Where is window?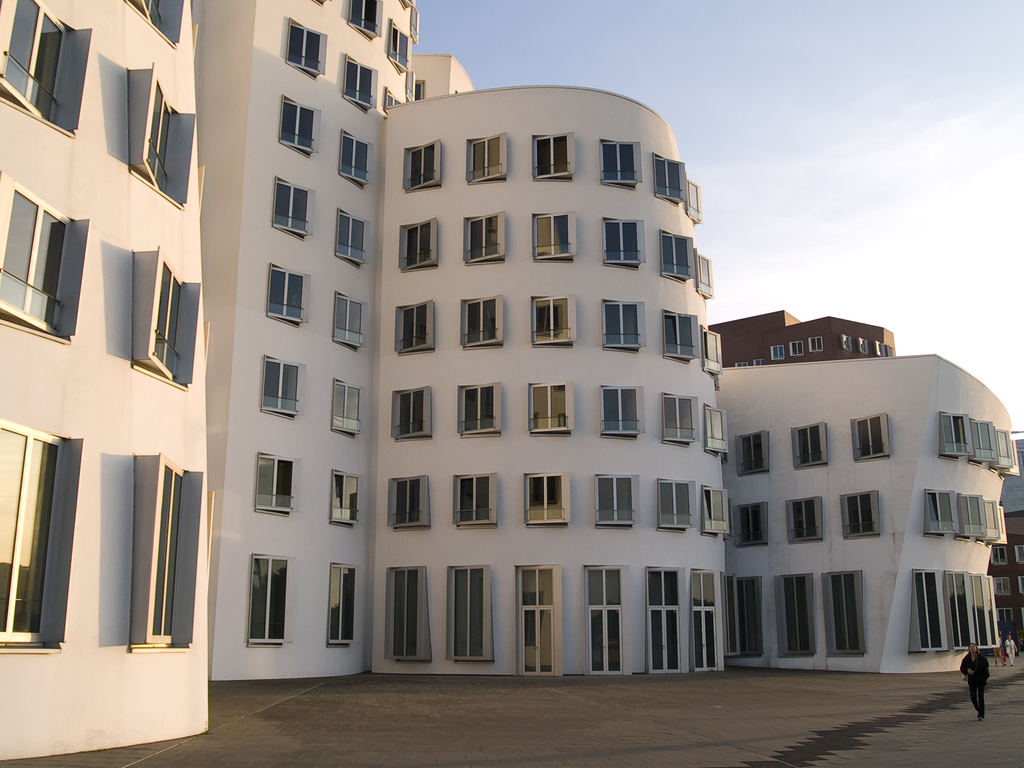
(left=997, top=607, right=1014, bottom=623).
